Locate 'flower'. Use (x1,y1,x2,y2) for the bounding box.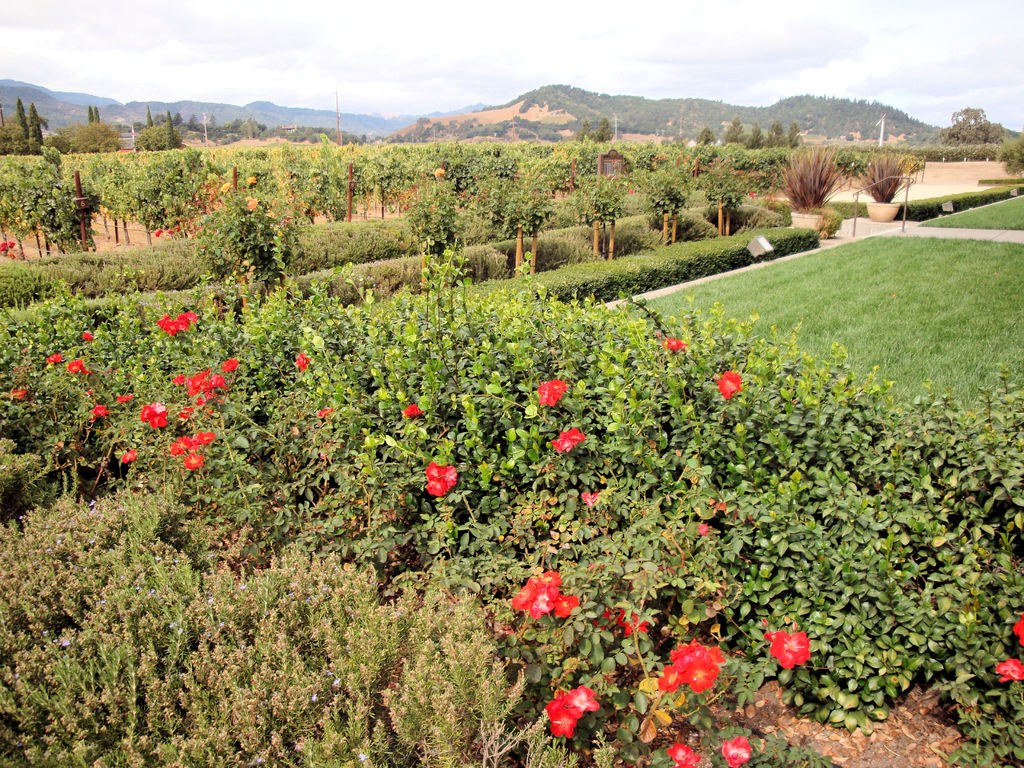
(509,580,534,614).
